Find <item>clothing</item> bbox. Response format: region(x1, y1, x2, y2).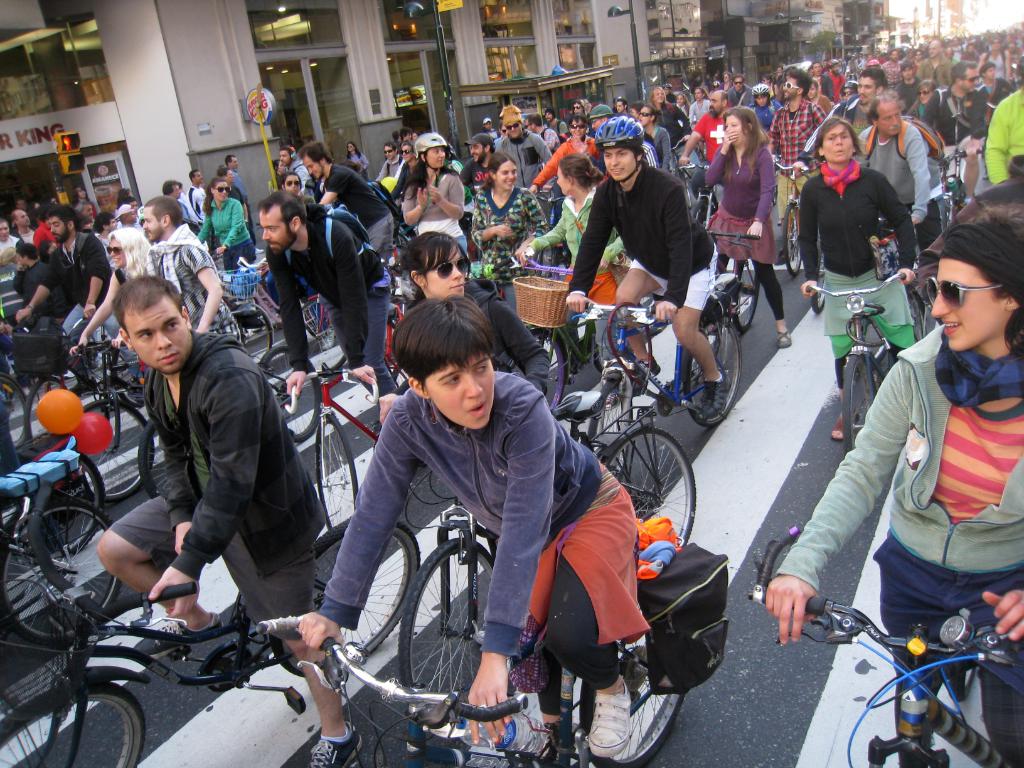
region(284, 159, 310, 191).
